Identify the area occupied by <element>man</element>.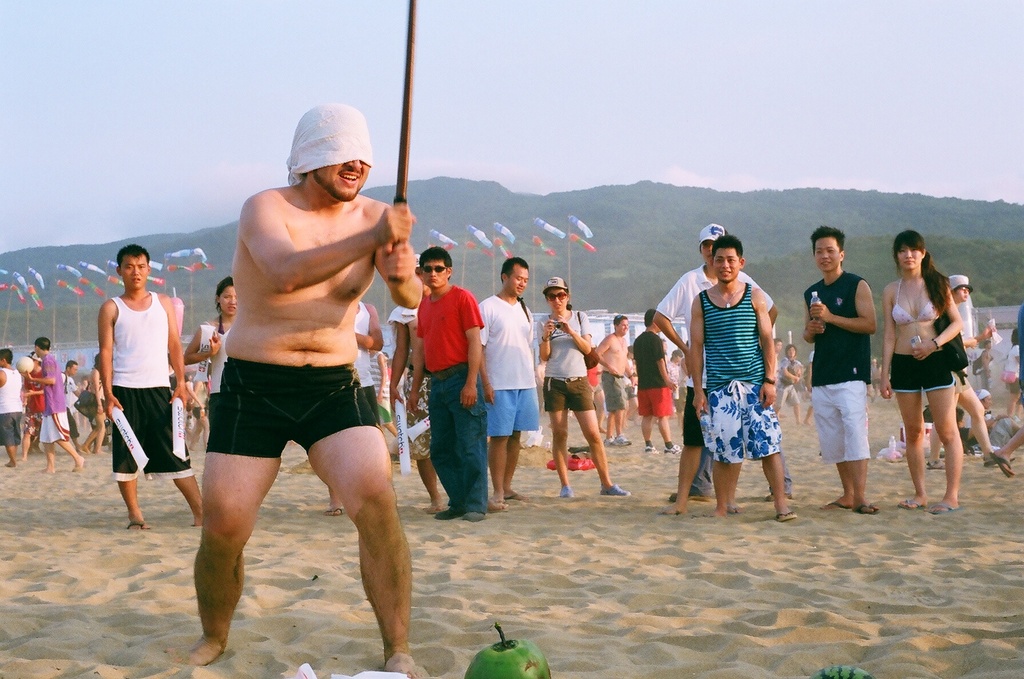
Area: 102/253/204/531.
